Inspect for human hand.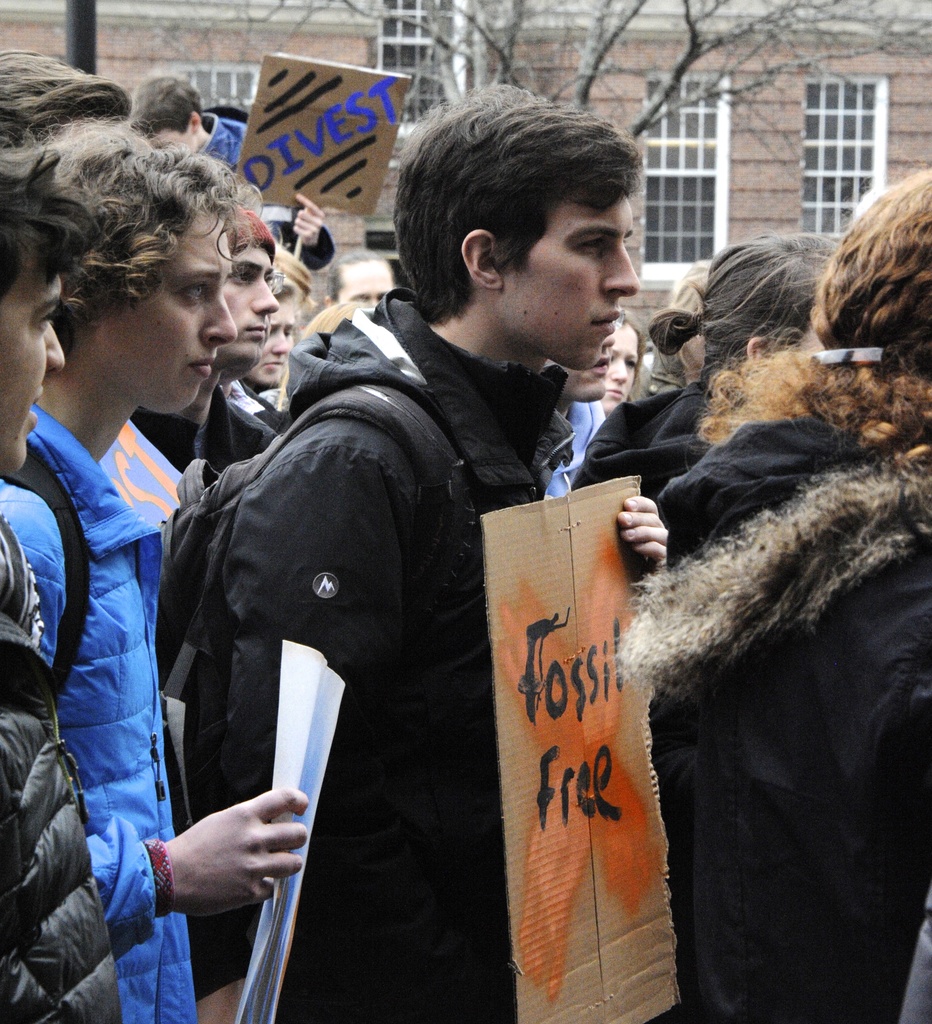
Inspection: {"left": 616, "top": 491, "right": 672, "bottom": 577}.
